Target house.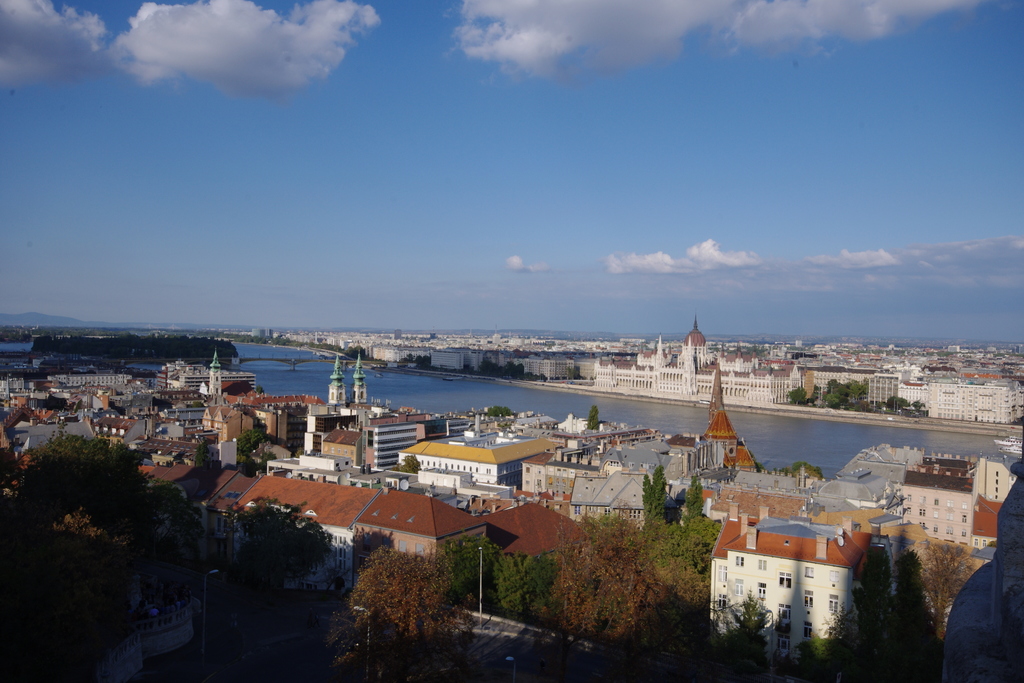
Target region: bbox=(705, 502, 865, 670).
